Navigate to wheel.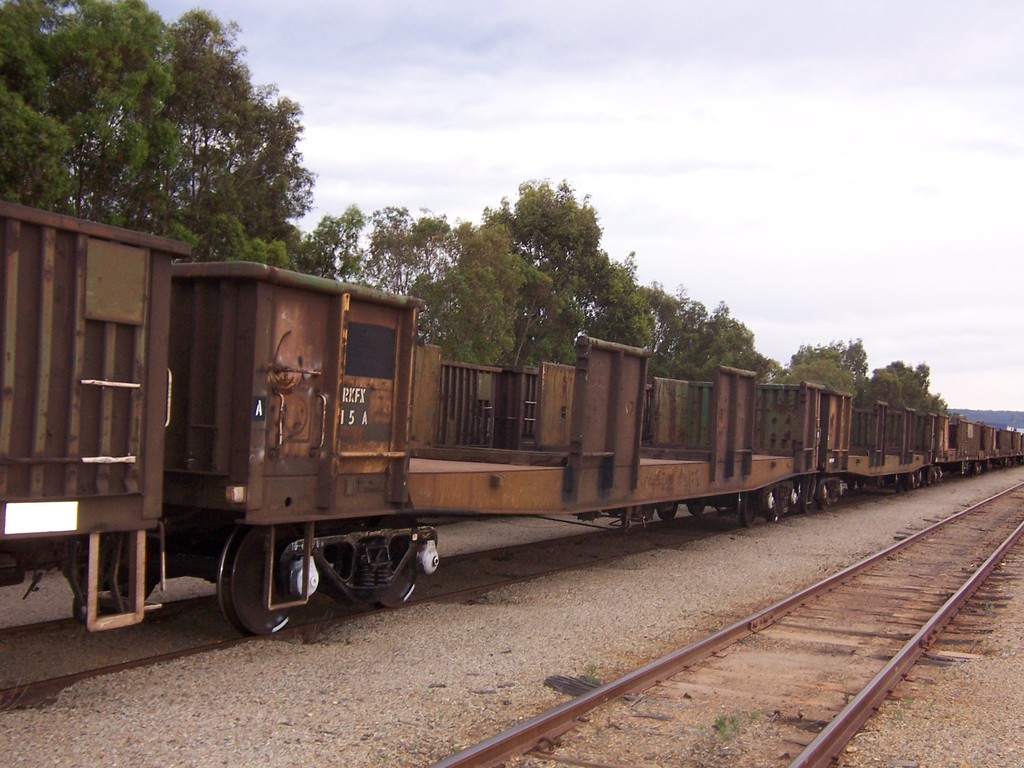
Navigation target: left=657, top=505, right=678, bottom=517.
